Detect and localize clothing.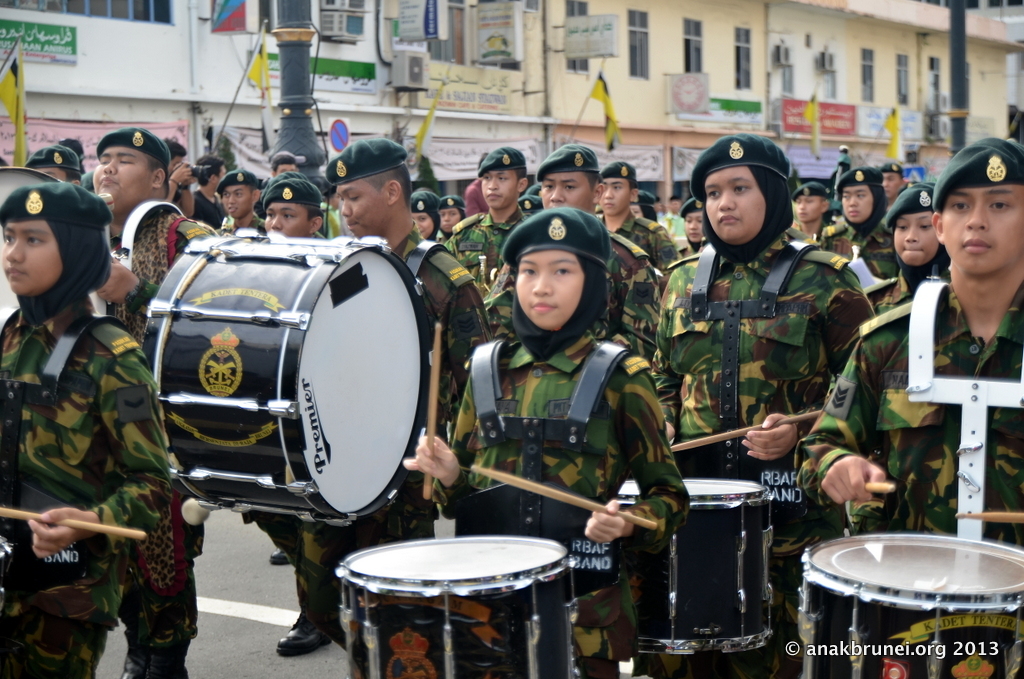
Localized at bbox(437, 199, 529, 320).
